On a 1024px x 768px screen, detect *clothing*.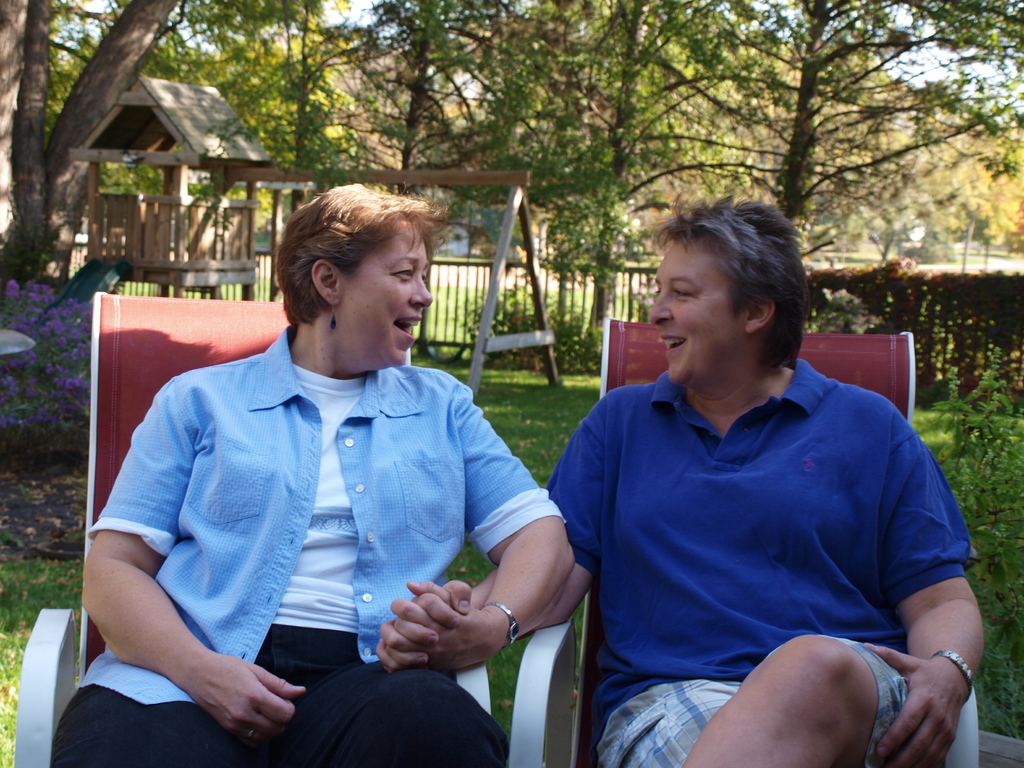
<region>546, 368, 973, 767</region>.
